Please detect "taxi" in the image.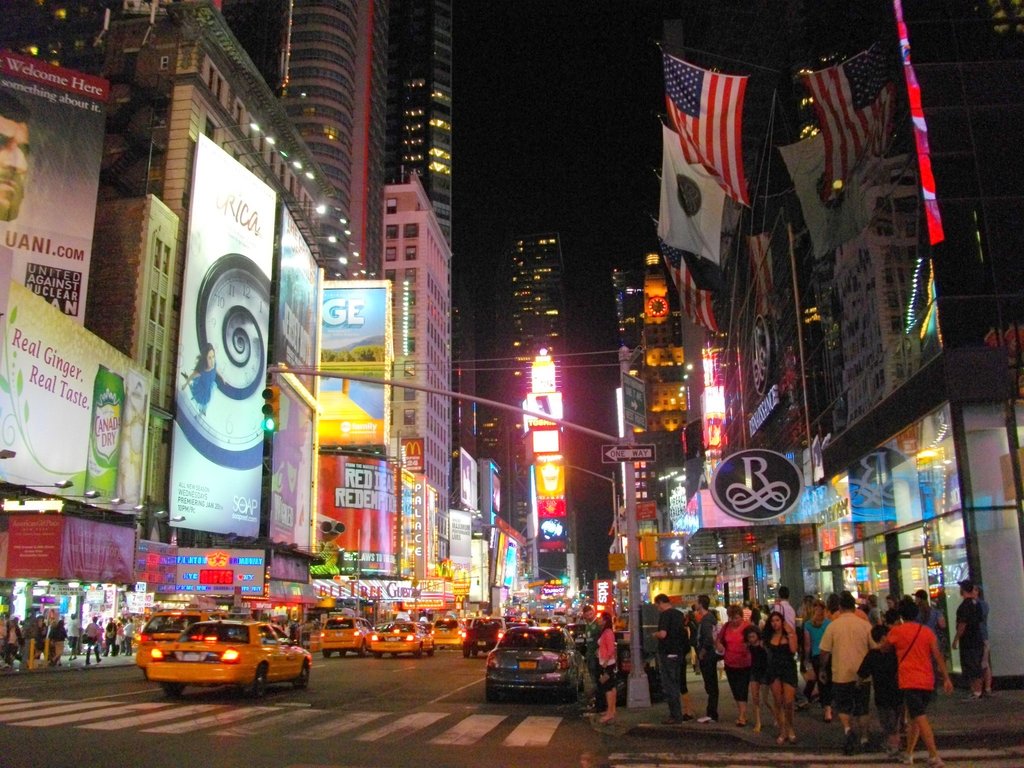
314 609 374 659.
